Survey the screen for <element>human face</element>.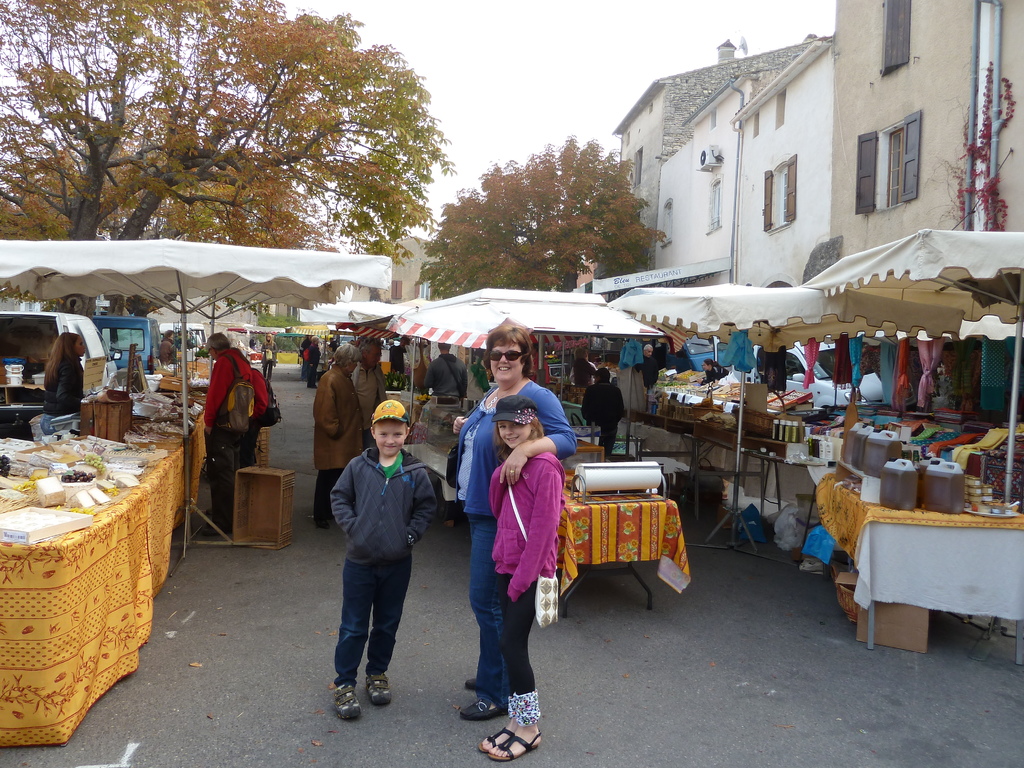
Survey found: [313,337,319,345].
